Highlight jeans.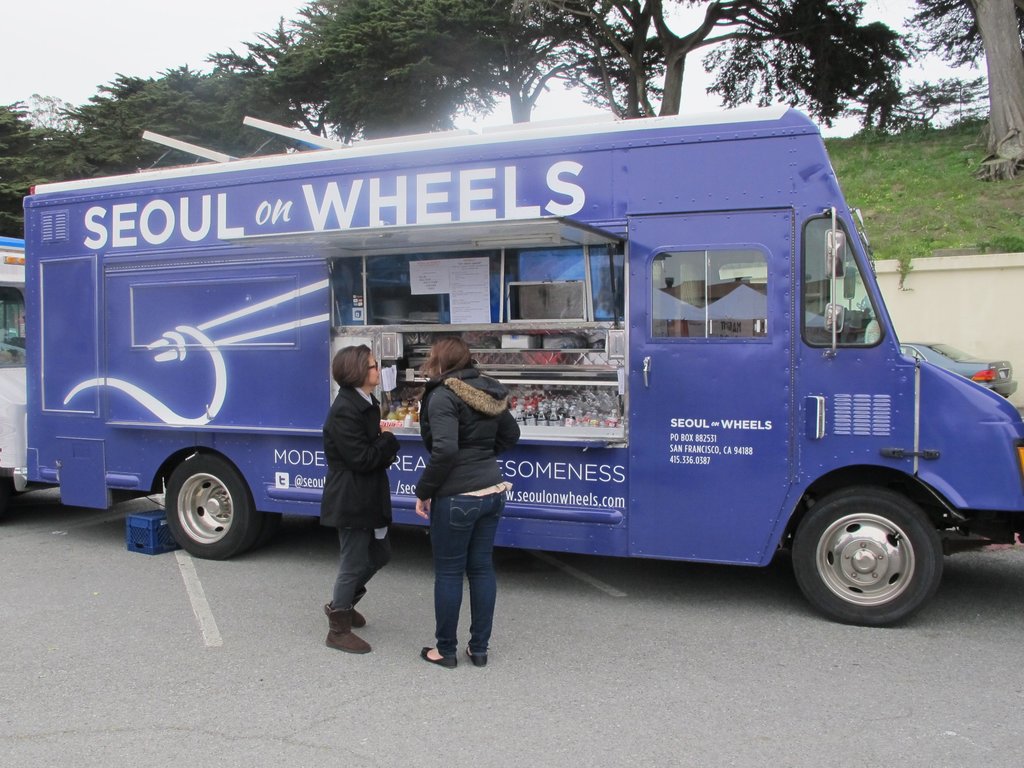
Highlighted region: <region>428, 474, 510, 658</region>.
